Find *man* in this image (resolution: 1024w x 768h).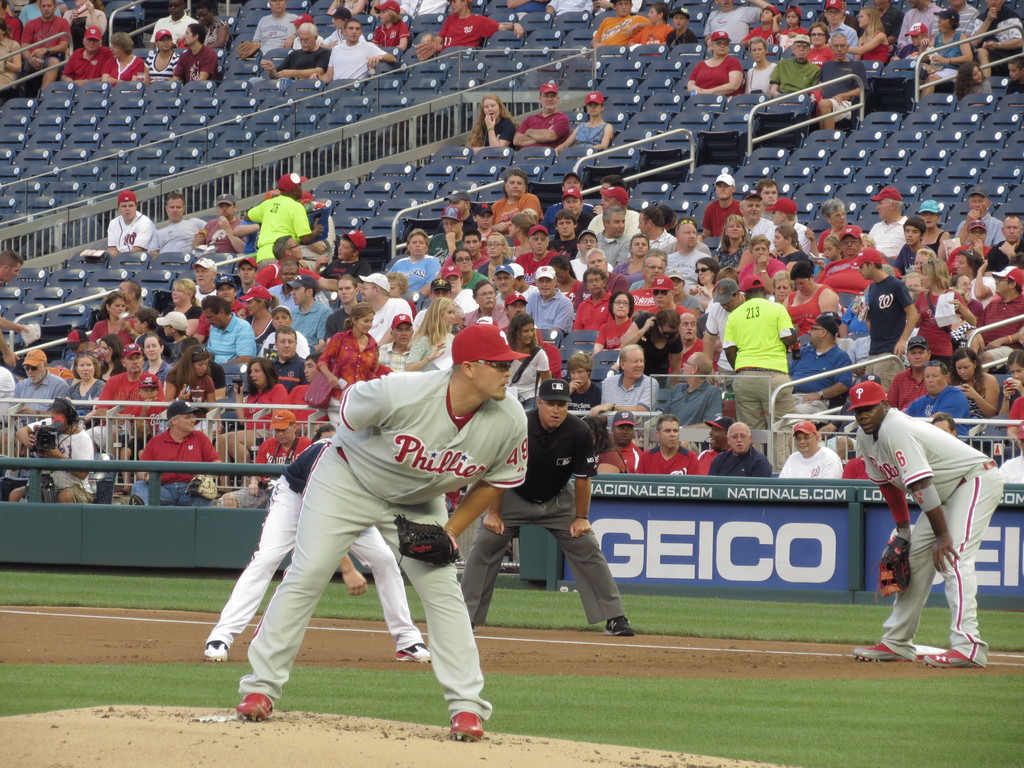
216:408:310:511.
